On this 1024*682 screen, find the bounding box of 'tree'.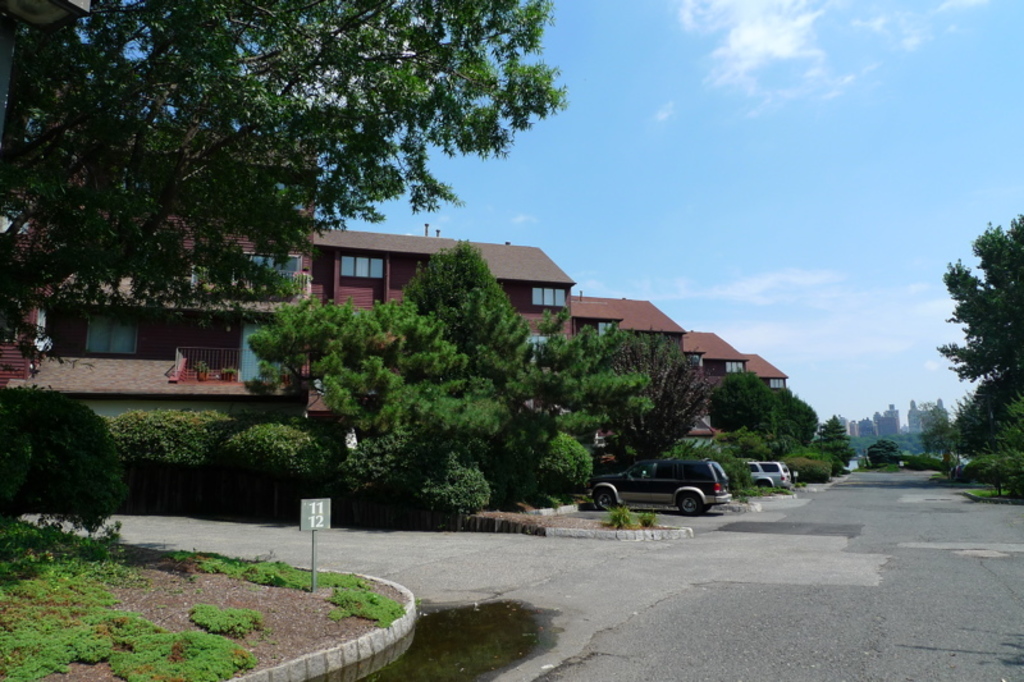
Bounding box: [396,234,530,349].
